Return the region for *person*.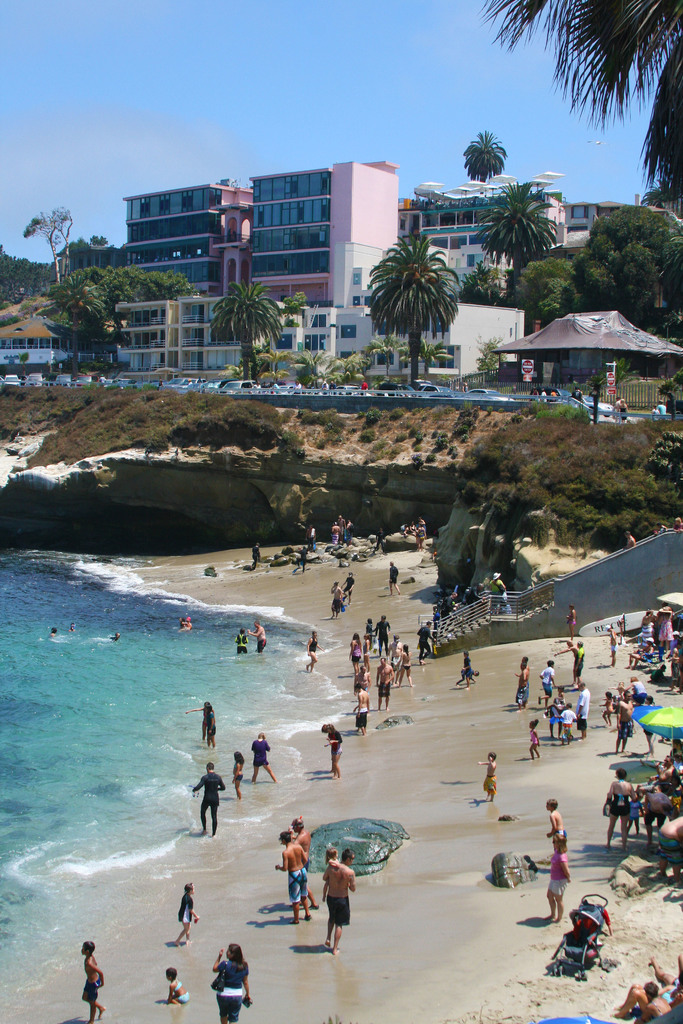
left=557, top=704, right=575, bottom=746.
